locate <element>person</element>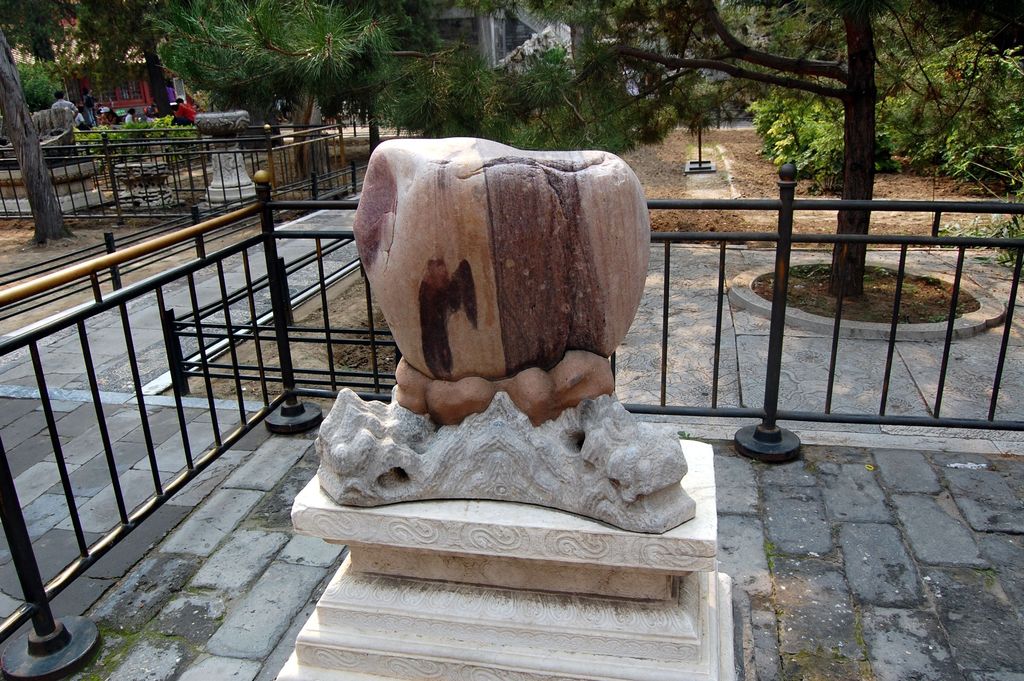
[172,95,196,124]
